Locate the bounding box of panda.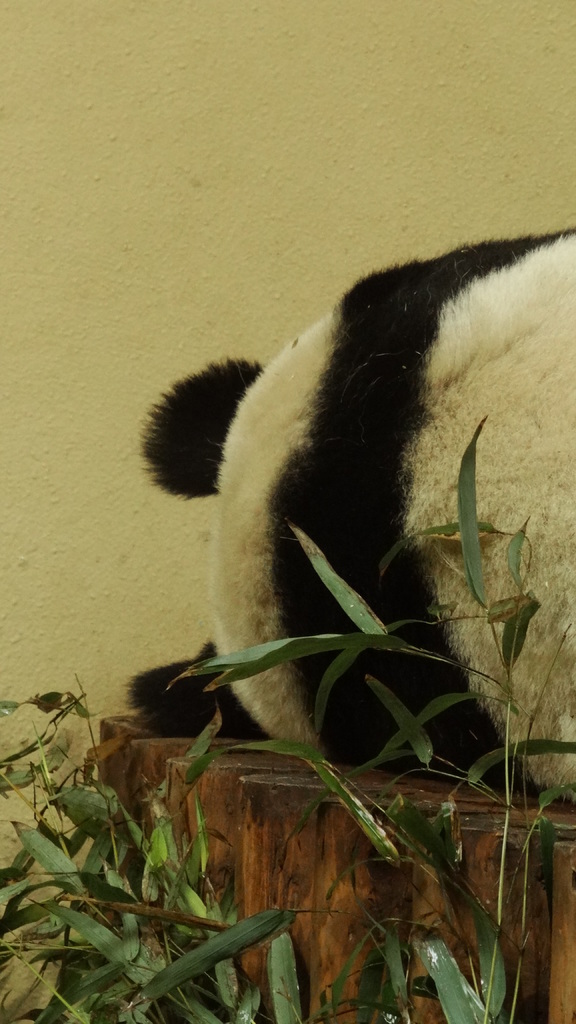
Bounding box: crop(126, 215, 575, 807).
